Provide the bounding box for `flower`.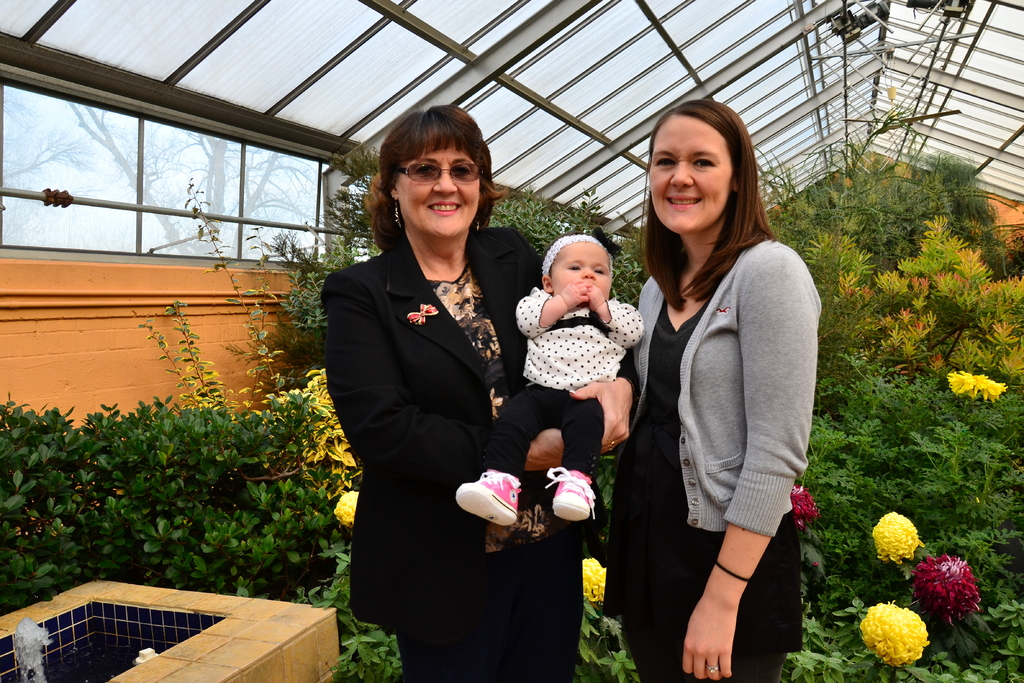
bbox=(330, 486, 362, 522).
